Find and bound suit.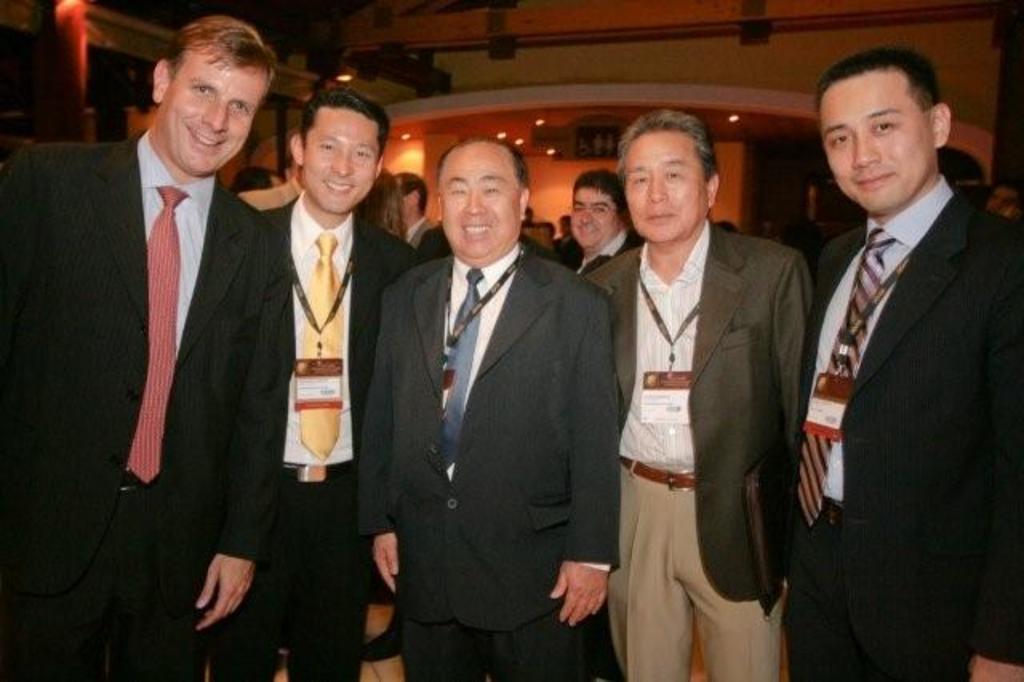
Bound: left=206, top=186, right=422, bottom=677.
